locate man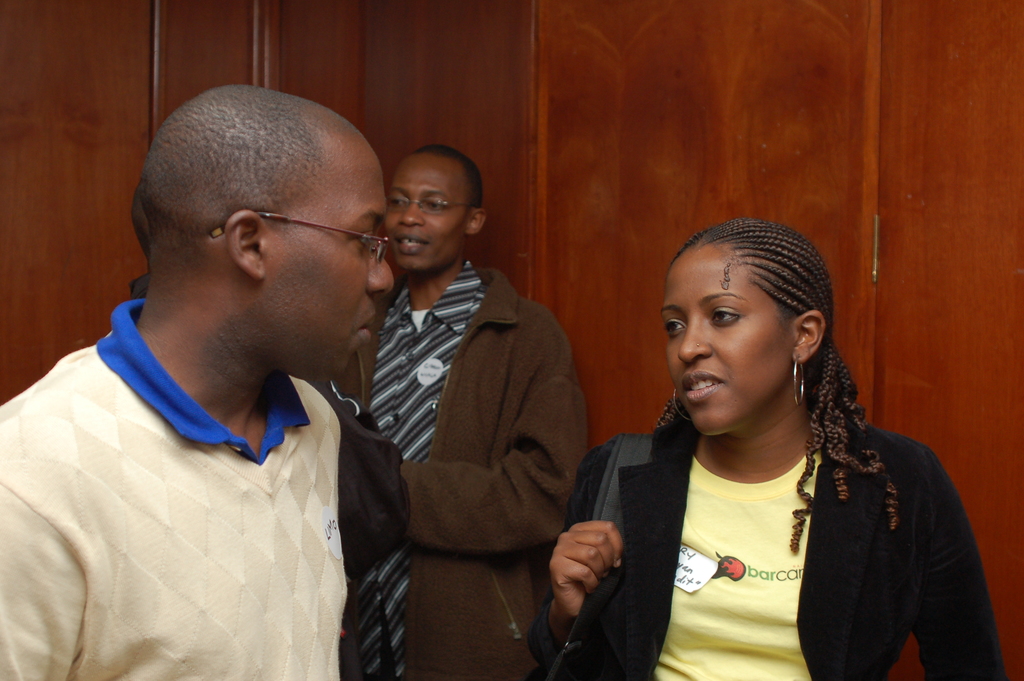
{"x1": 0, "y1": 83, "x2": 420, "y2": 680}
